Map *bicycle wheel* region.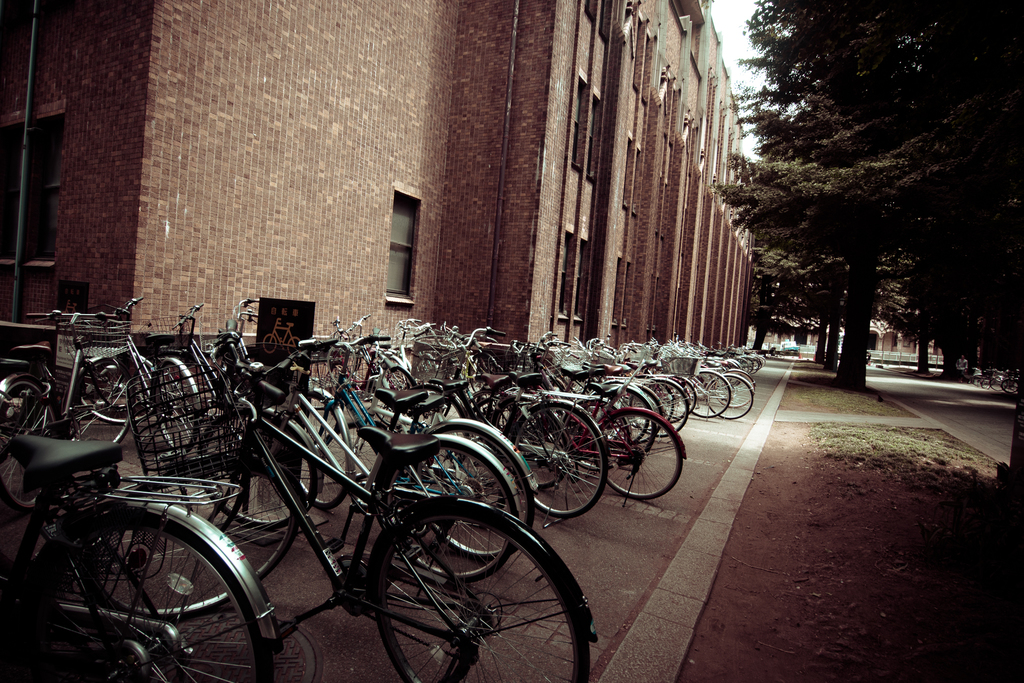
Mapped to l=79, t=466, r=300, b=618.
